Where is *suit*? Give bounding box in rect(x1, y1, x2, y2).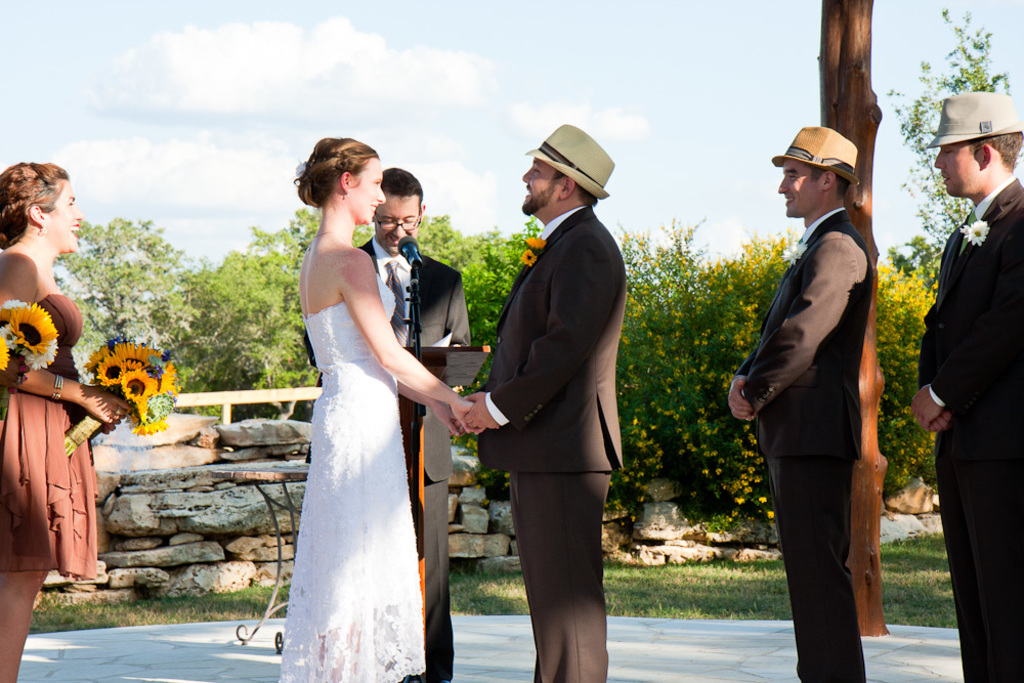
rect(735, 211, 872, 682).
